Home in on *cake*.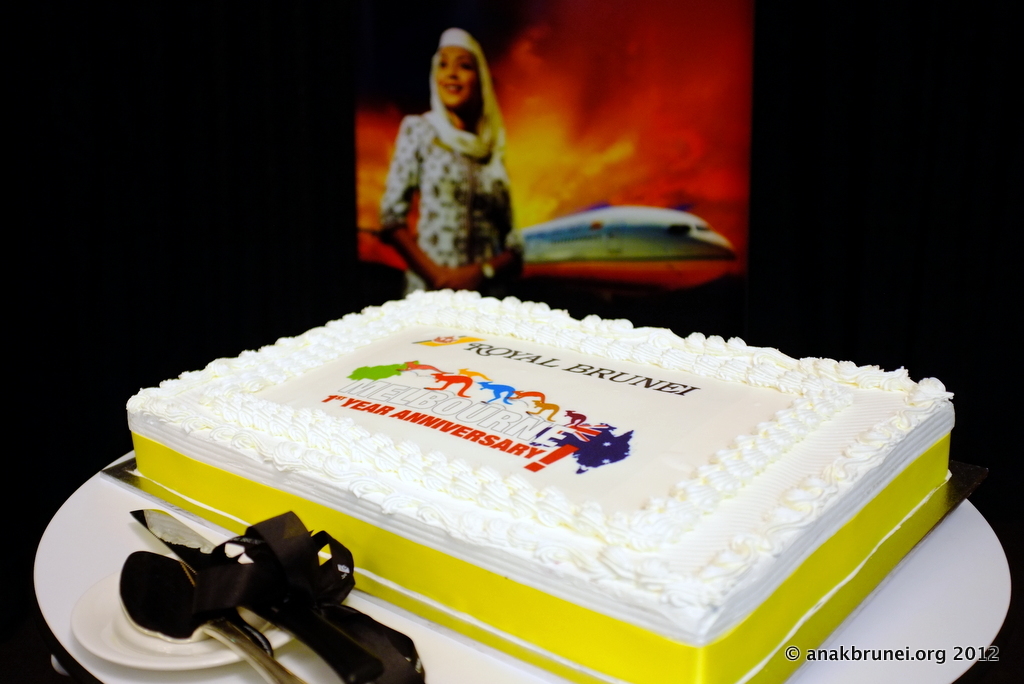
Homed in at select_region(128, 287, 954, 683).
